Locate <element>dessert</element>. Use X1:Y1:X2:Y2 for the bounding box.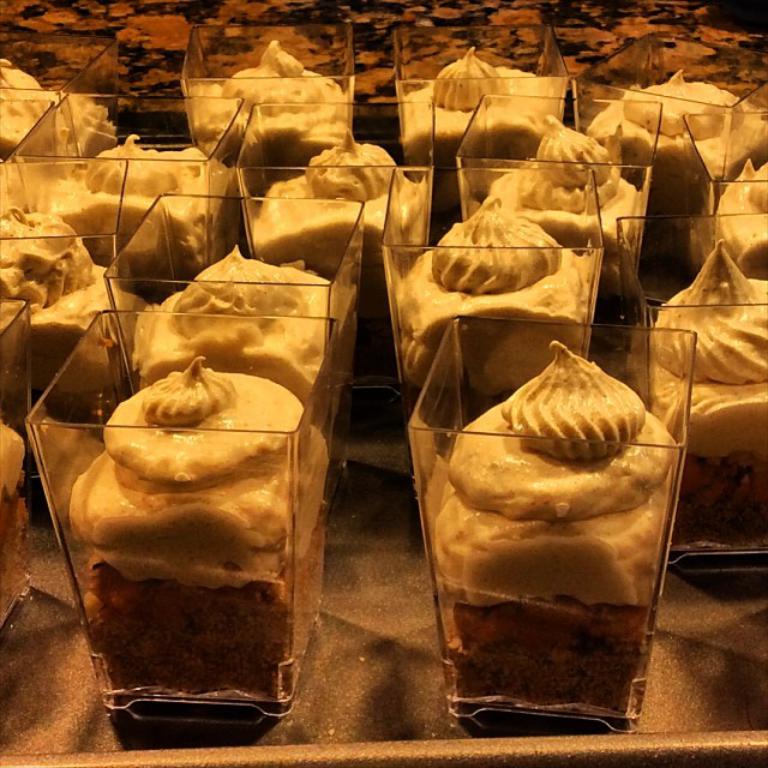
646:240:767:468.
